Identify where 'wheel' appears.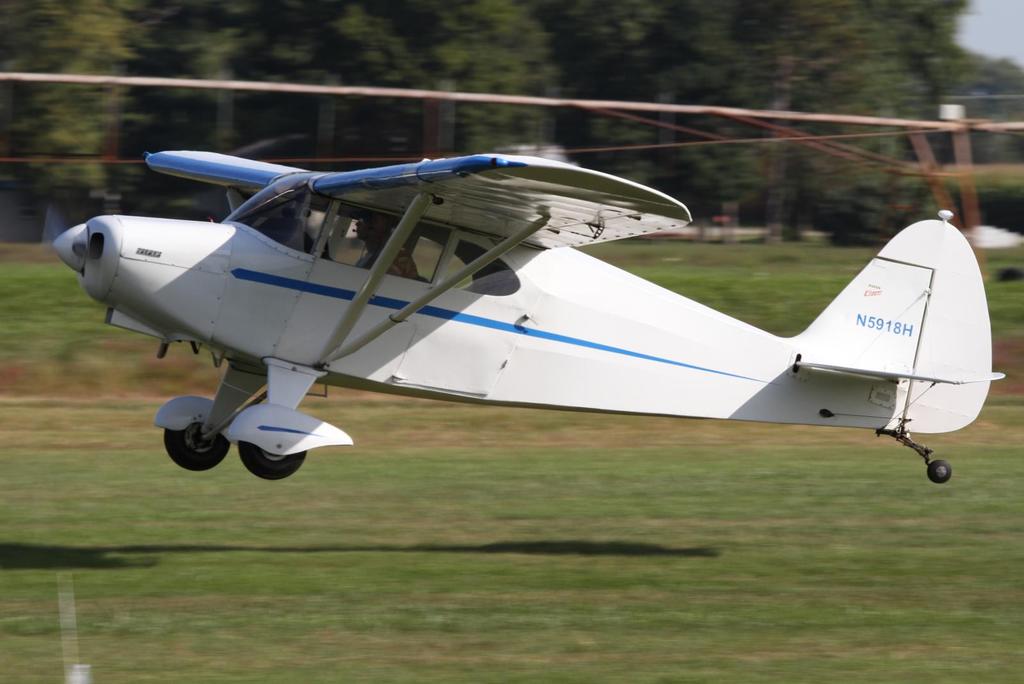
Appears at locate(166, 423, 230, 473).
